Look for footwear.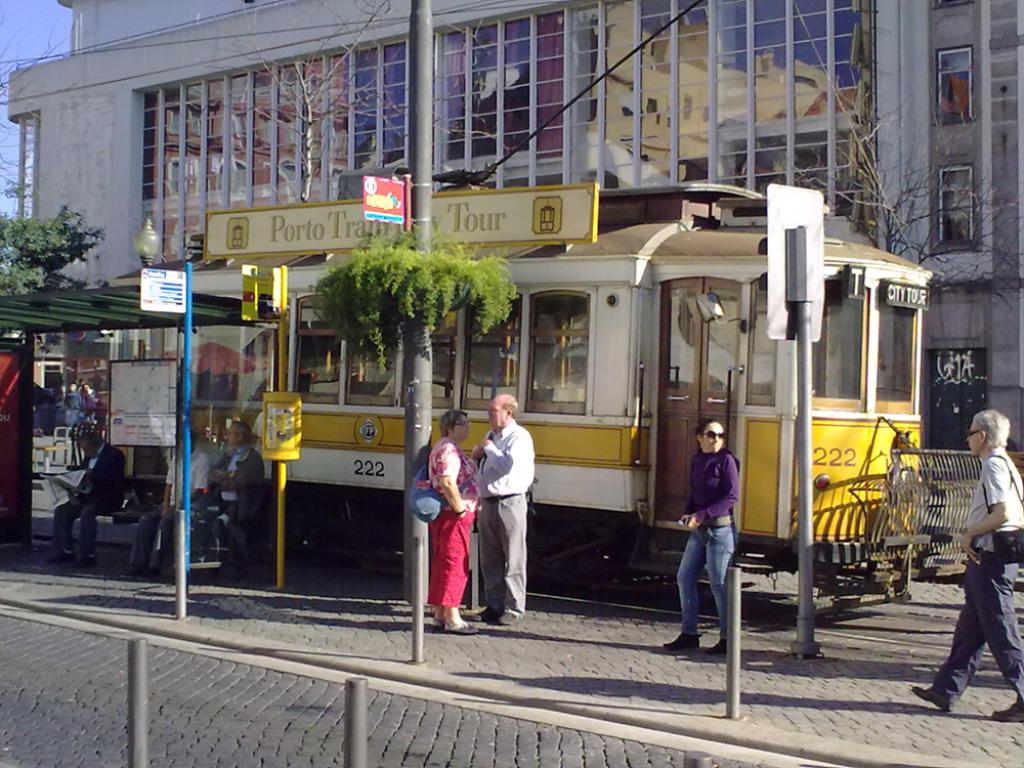
Found: locate(992, 696, 1023, 717).
